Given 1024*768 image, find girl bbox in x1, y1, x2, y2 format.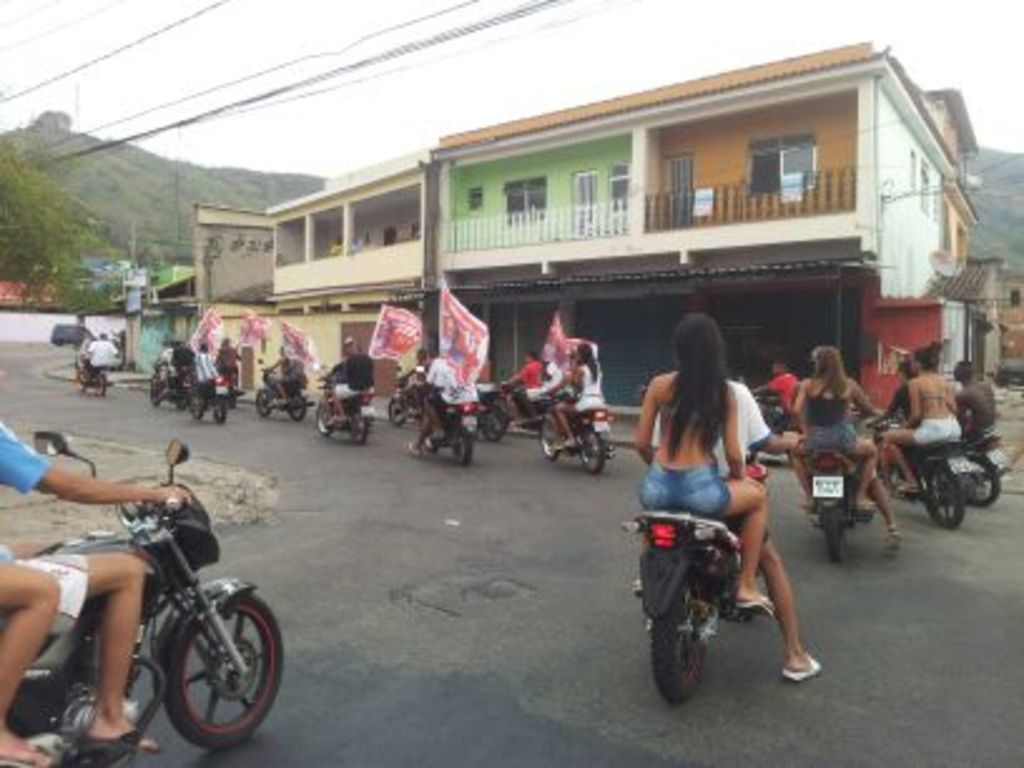
632, 314, 778, 617.
